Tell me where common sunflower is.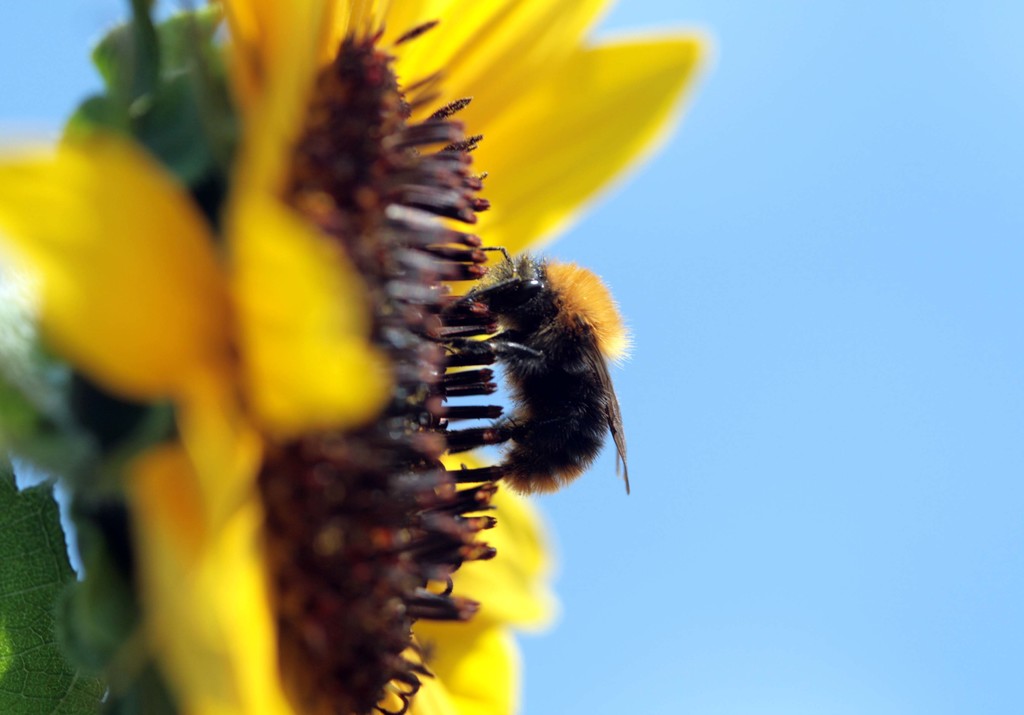
common sunflower is at crop(0, 18, 640, 714).
